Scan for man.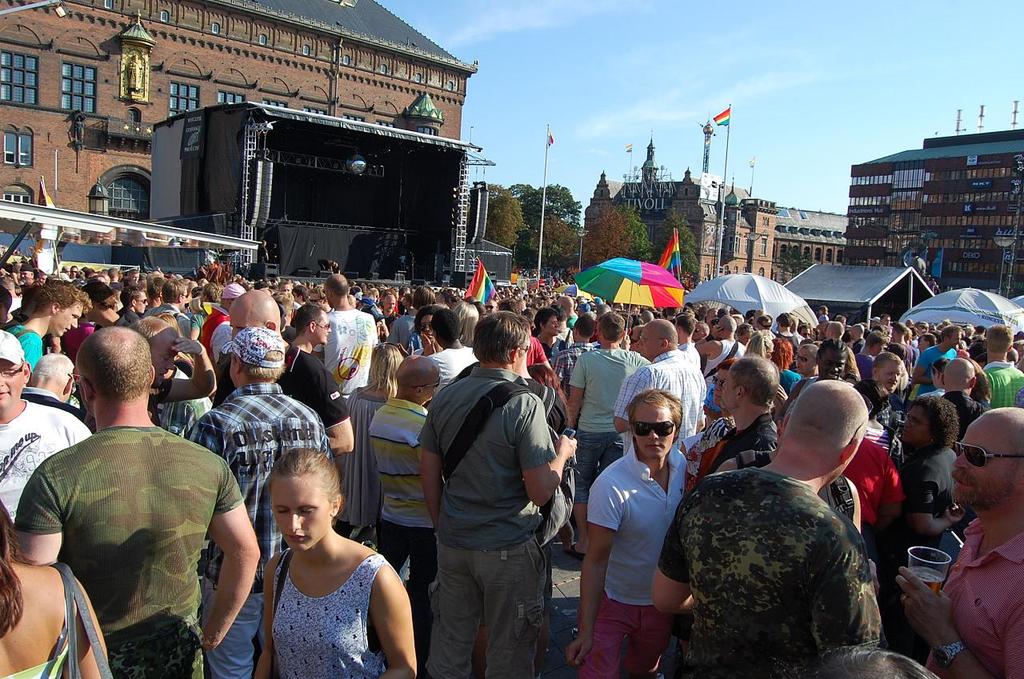
Scan result: locate(134, 271, 146, 285).
